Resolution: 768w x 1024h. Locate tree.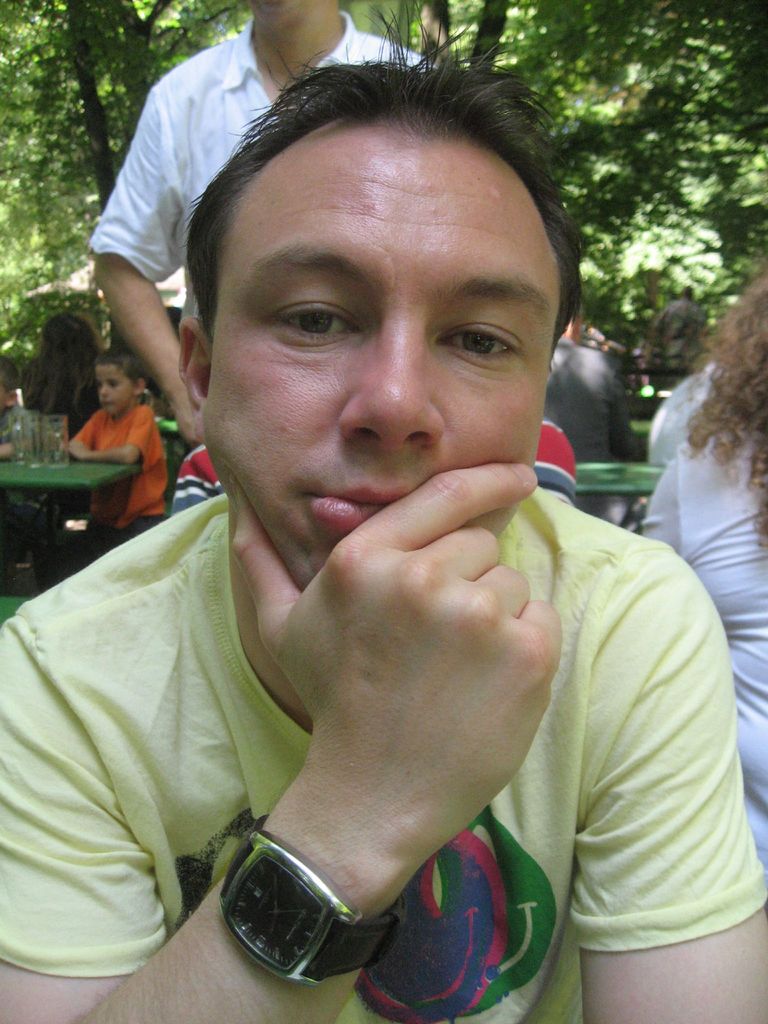
408/0/767/375.
